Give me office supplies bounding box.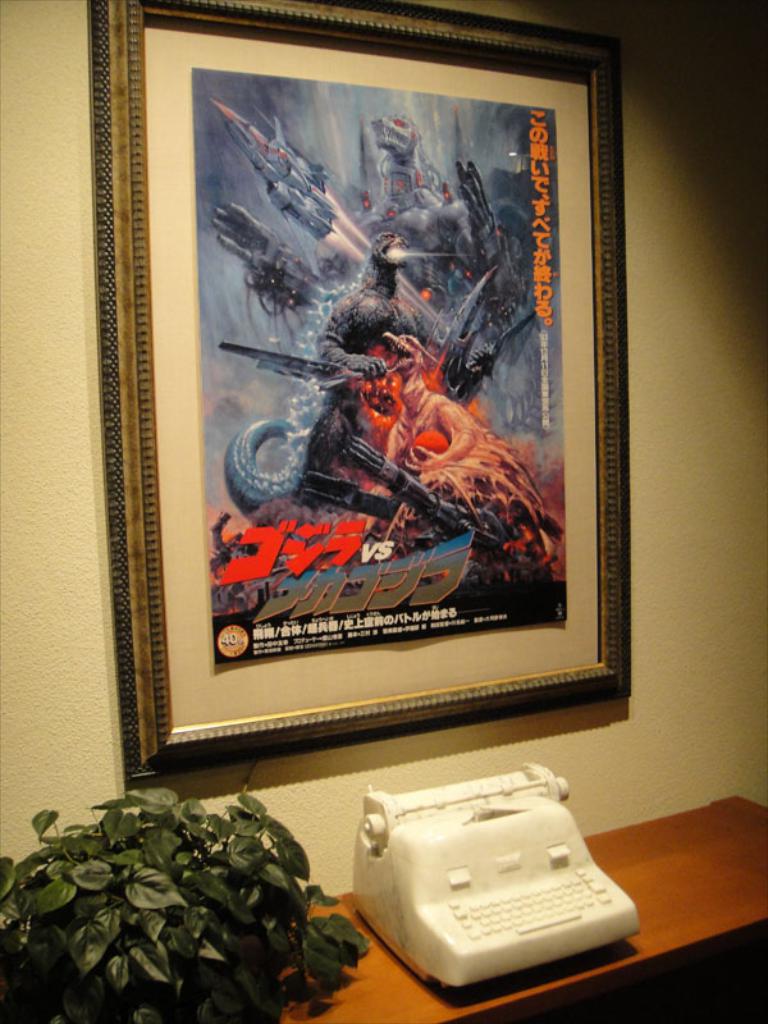
<bbox>352, 760, 639, 987</bbox>.
